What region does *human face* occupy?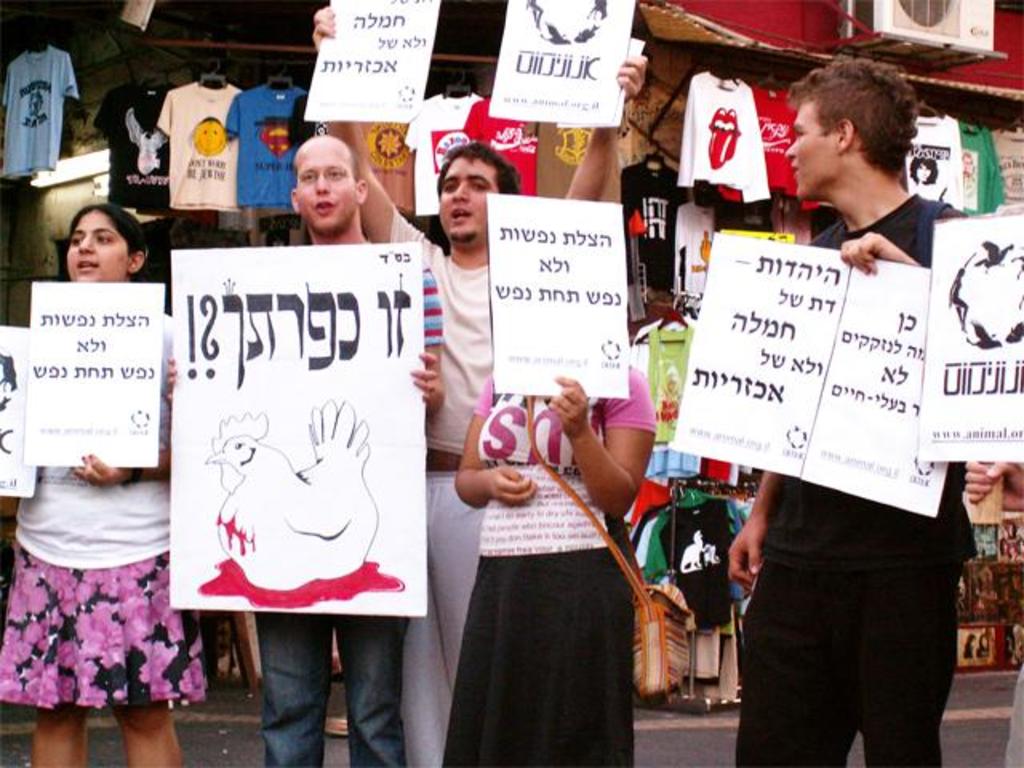
detection(293, 142, 352, 234).
